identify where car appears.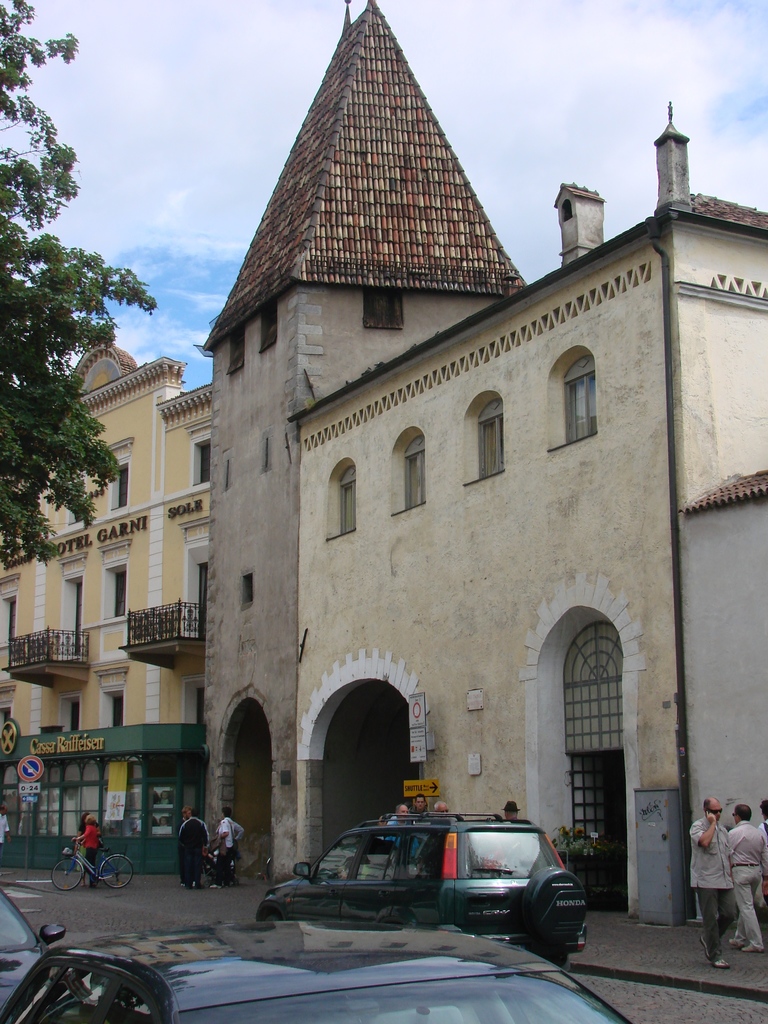
Appears at (264,817,591,944).
